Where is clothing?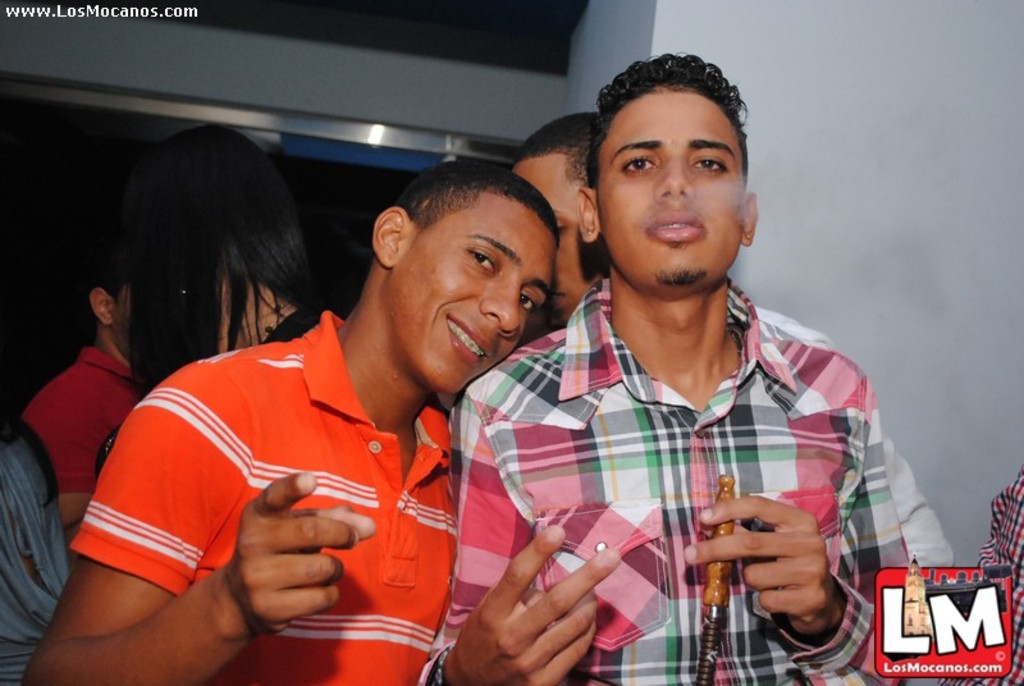
BBox(970, 465, 1023, 685).
